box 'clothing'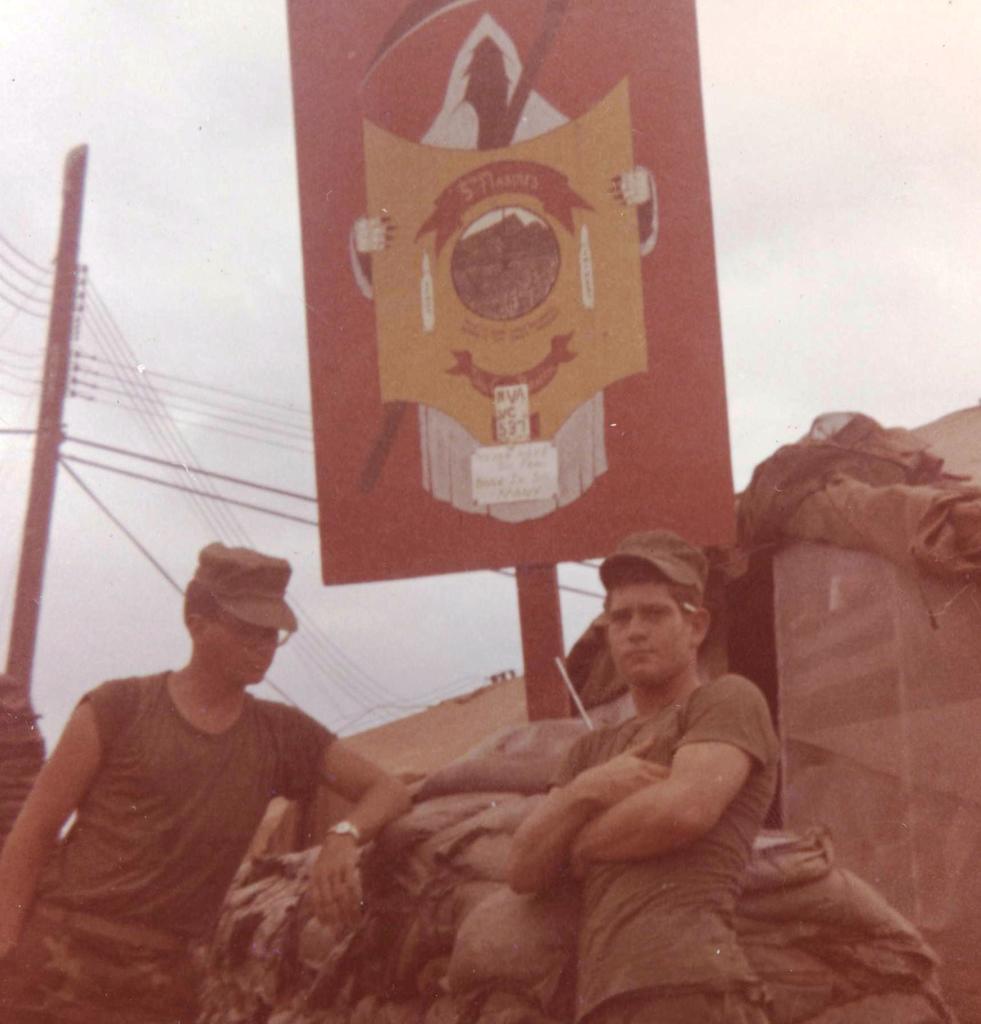
{"x1": 543, "y1": 660, "x2": 781, "y2": 1023}
